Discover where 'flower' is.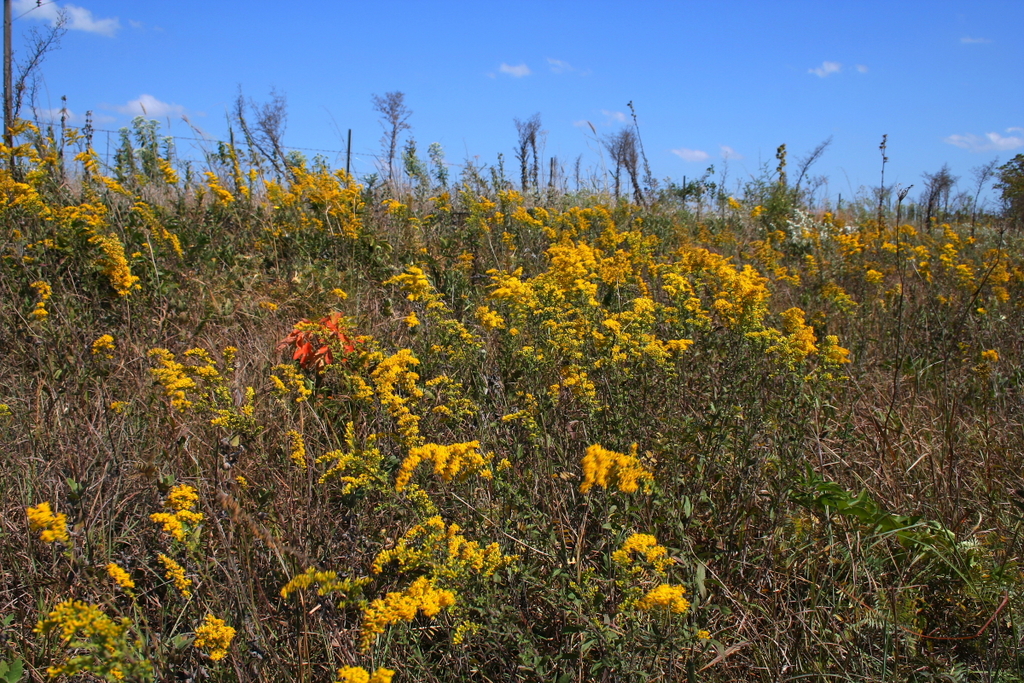
Discovered at <box>690,616,714,643</box>.
